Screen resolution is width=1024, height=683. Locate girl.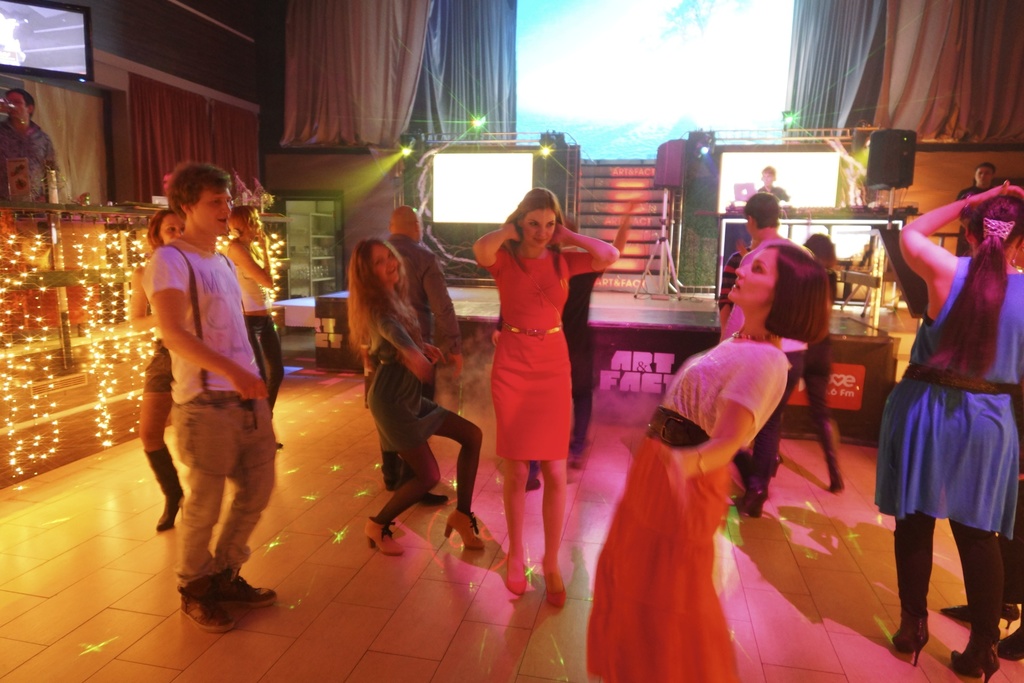
{"left": 874, "top": 183, "right": 1023, "bottom": 682}.
